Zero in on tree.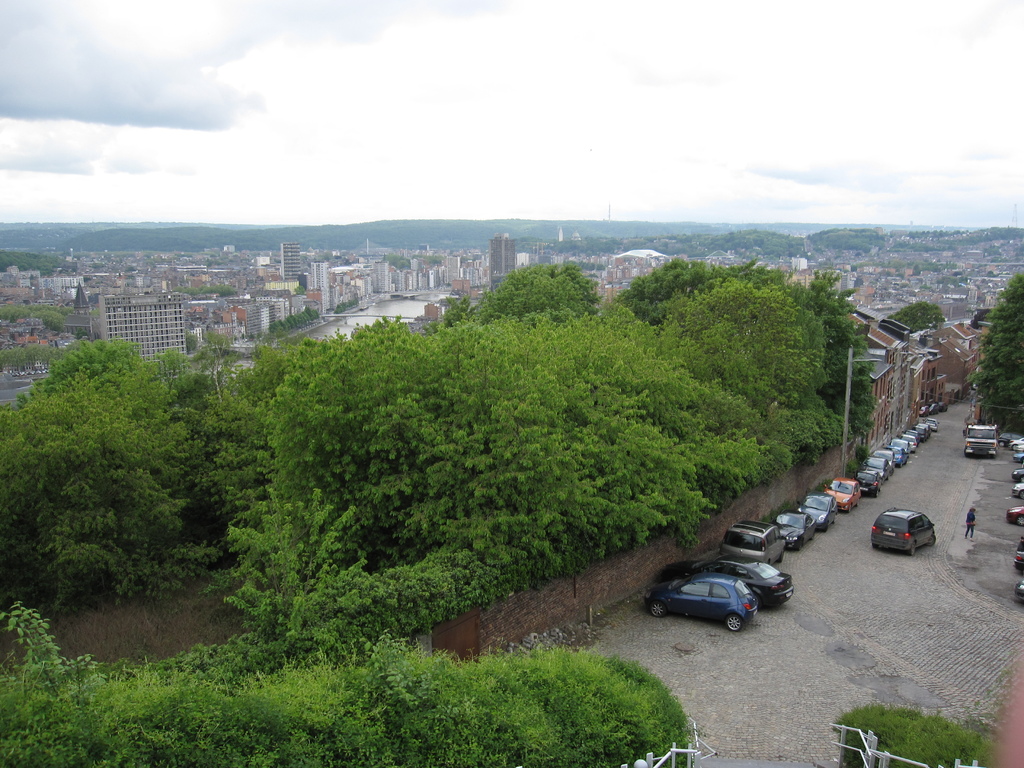
Zeroed in: 892,292,946,340.
